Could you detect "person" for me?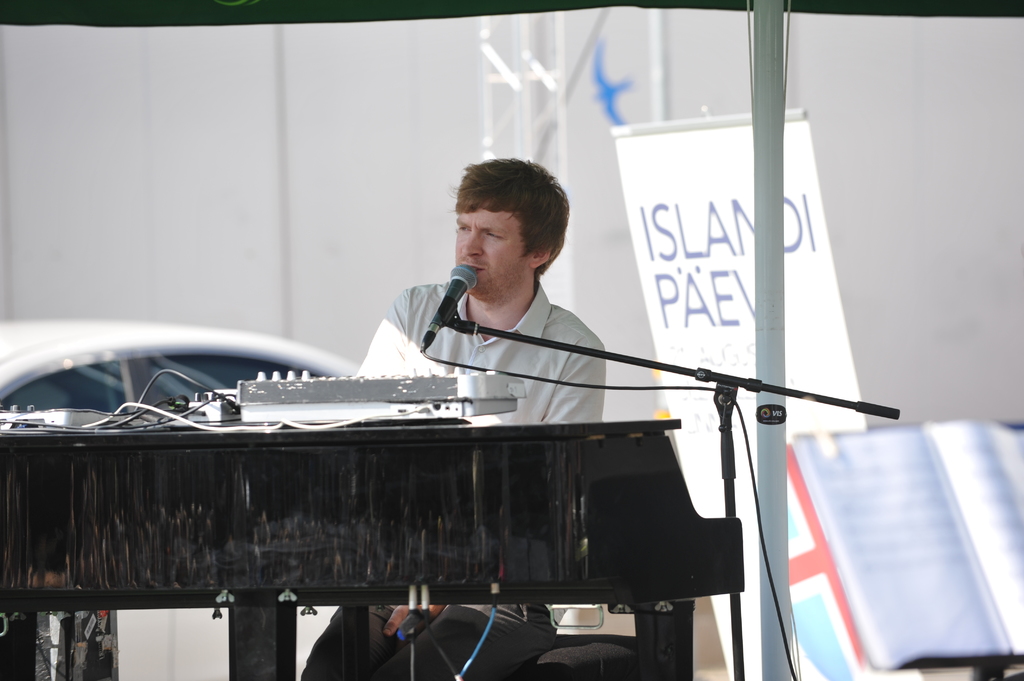
Detection result: 297 152 611 680.
